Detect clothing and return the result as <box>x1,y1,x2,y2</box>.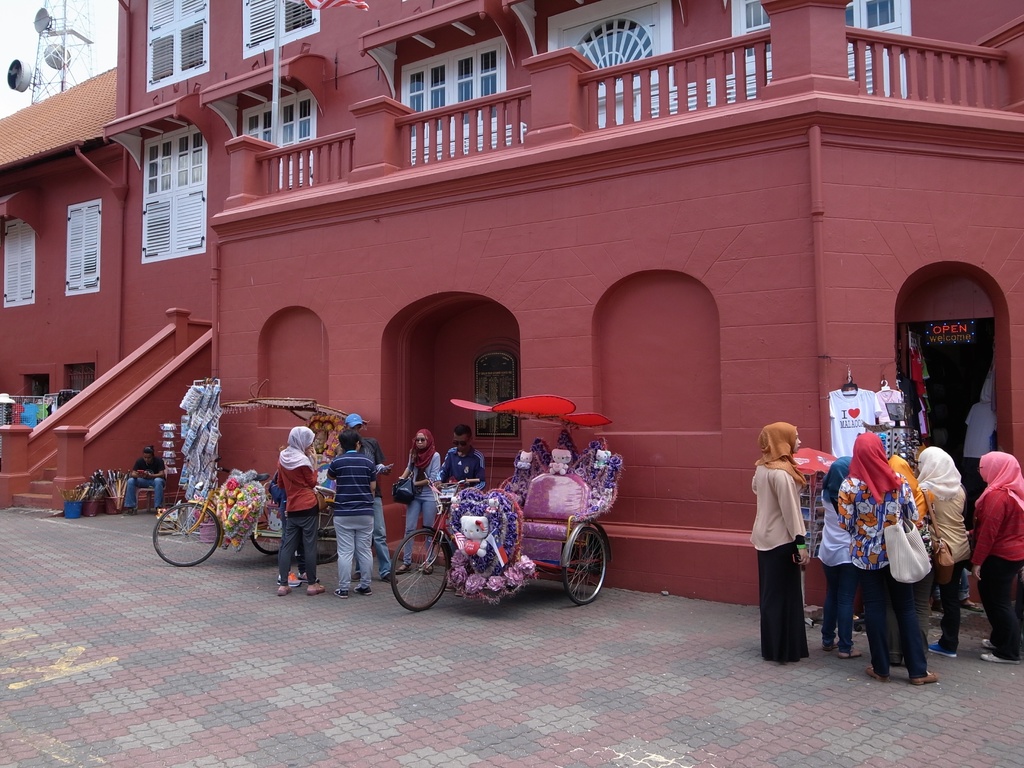
<box>363,433,399,570</box>.
